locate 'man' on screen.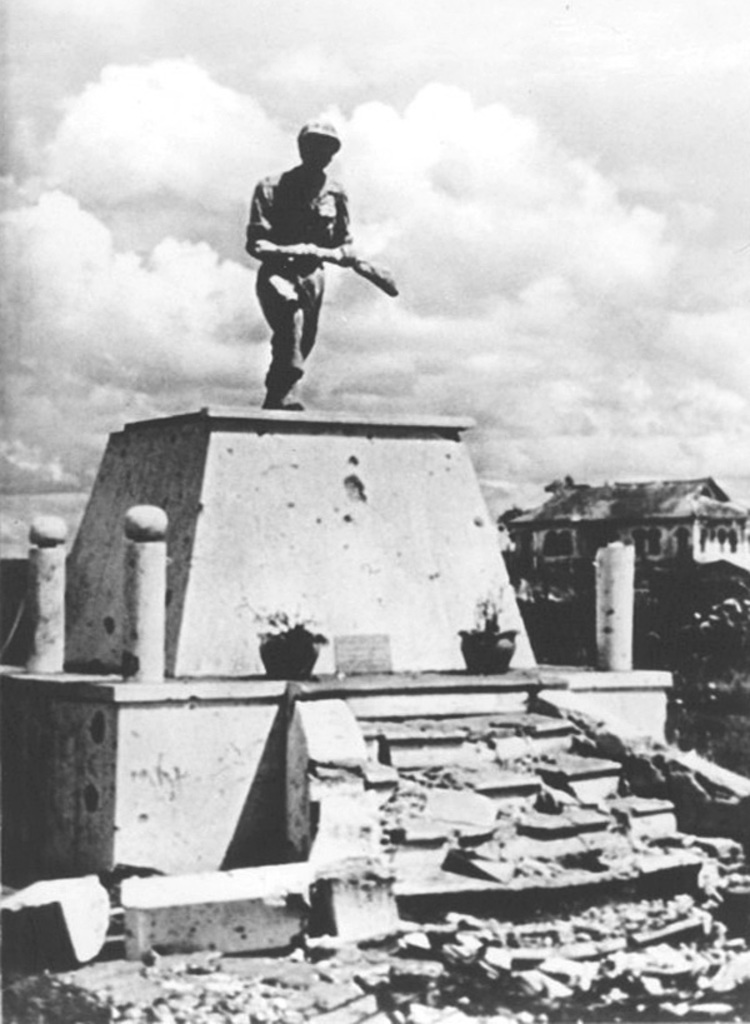
On screen at [left=241, top=123, right=360, bottom=409].
